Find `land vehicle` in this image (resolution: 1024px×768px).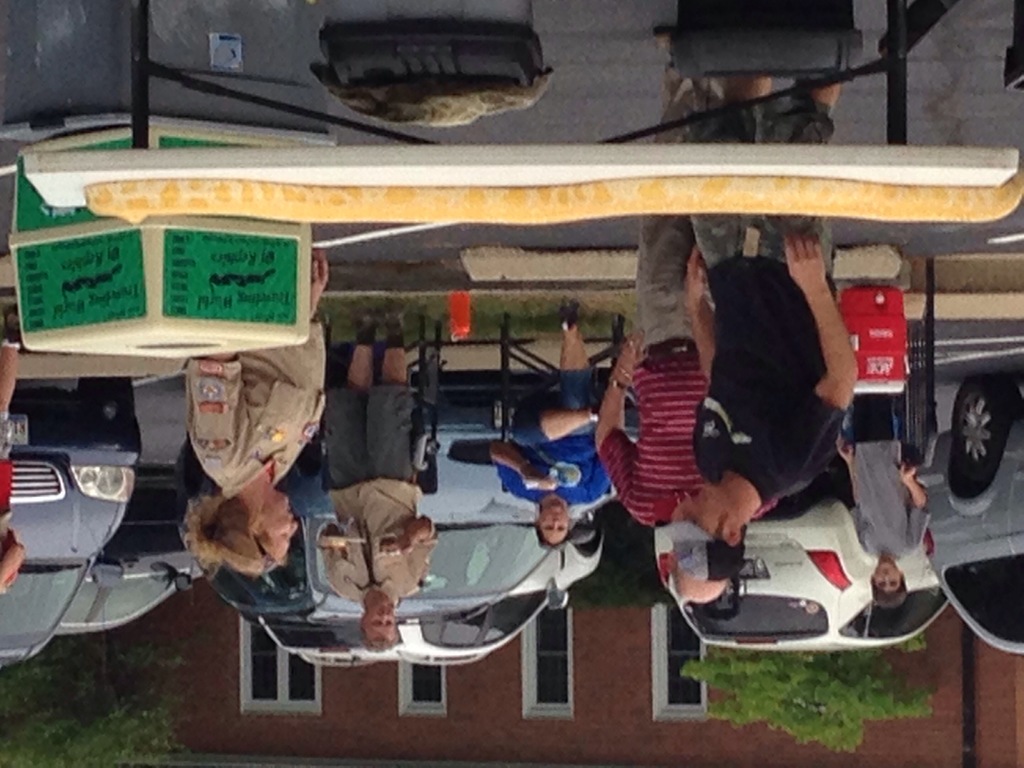
detection(53, 466, 205, 639).
